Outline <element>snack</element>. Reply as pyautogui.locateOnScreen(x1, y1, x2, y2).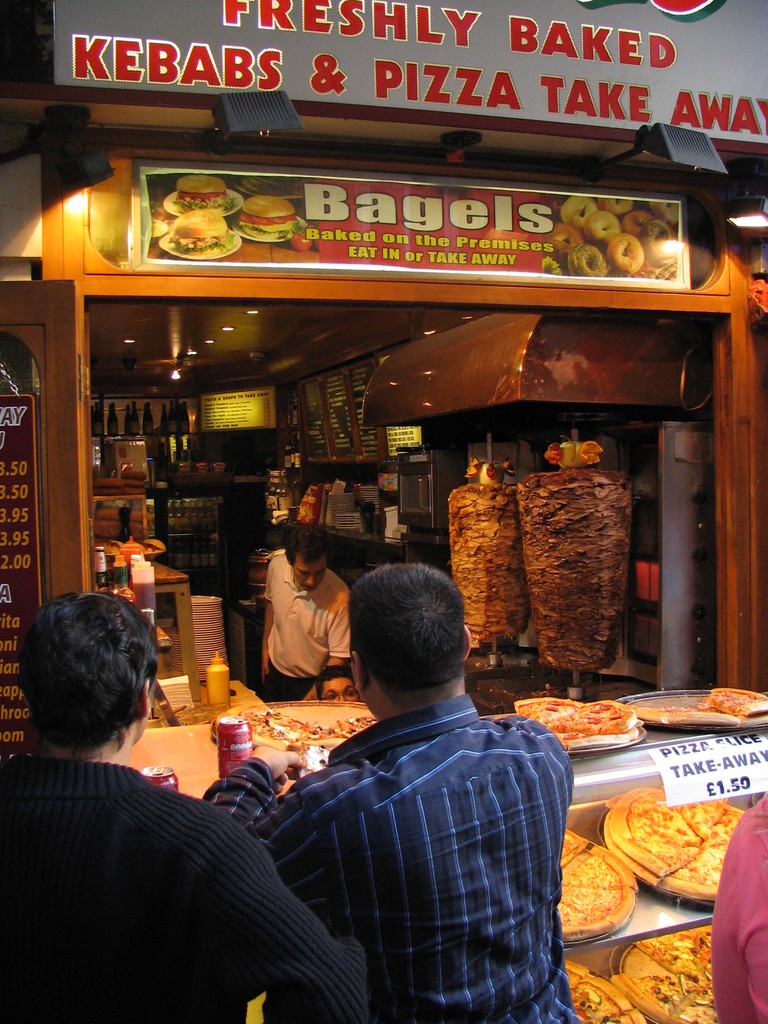
pyautogui.locateOnScreen(171, 212, 234, 260).
